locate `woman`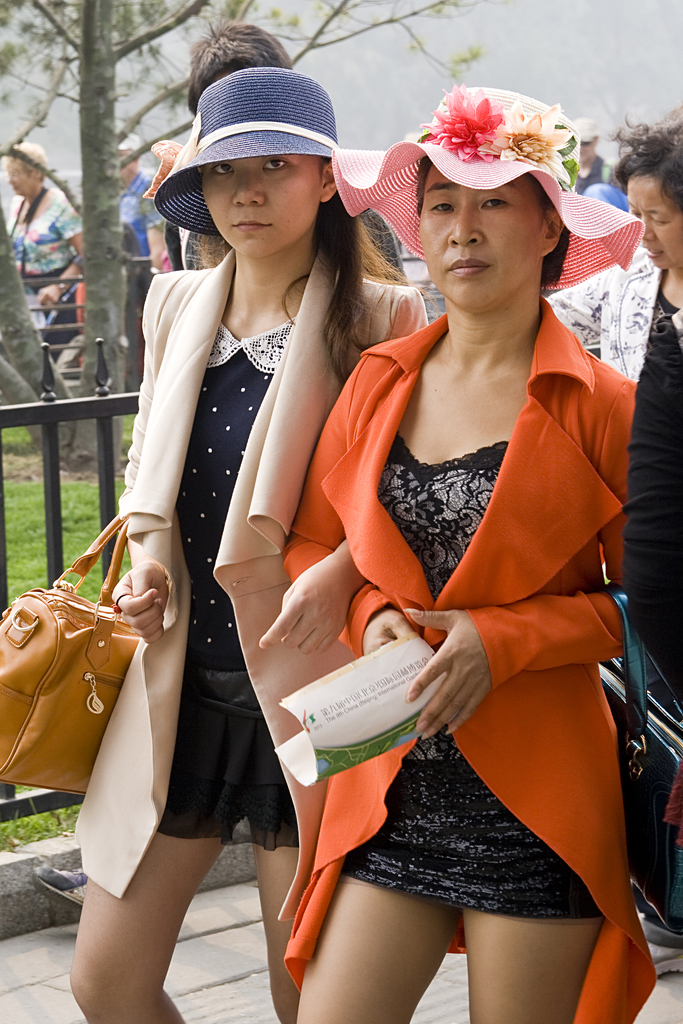
541,109,682,1023
